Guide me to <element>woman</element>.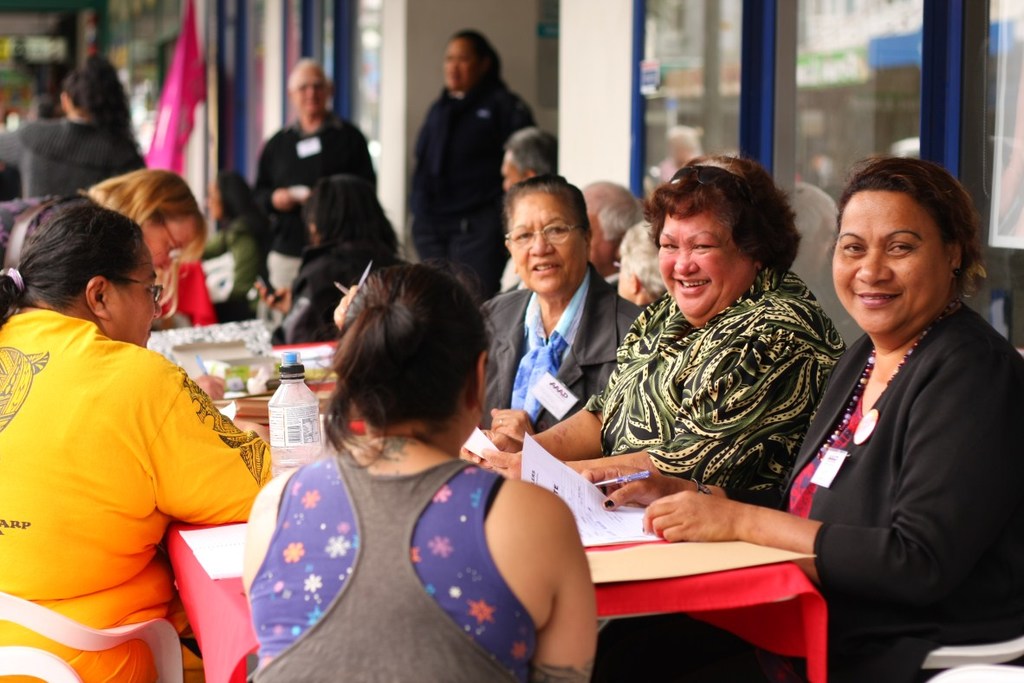
Guidance: {"x1": 472, "y1": 179, "x2": 651, "y2": 450}.
